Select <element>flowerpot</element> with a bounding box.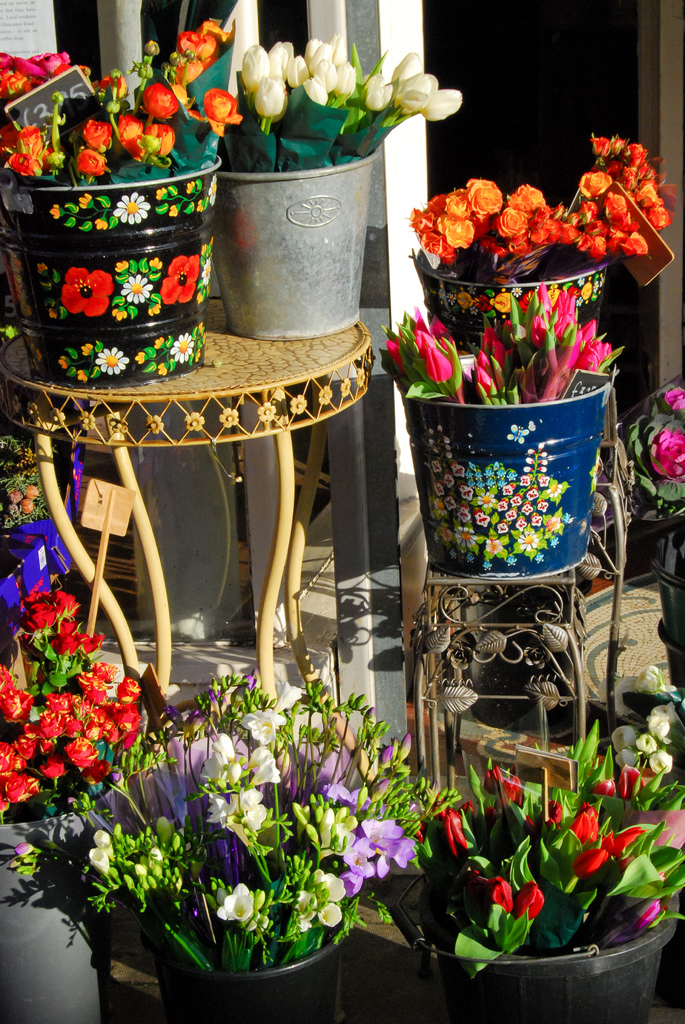
l=410, t=239, r=613, b=350.
